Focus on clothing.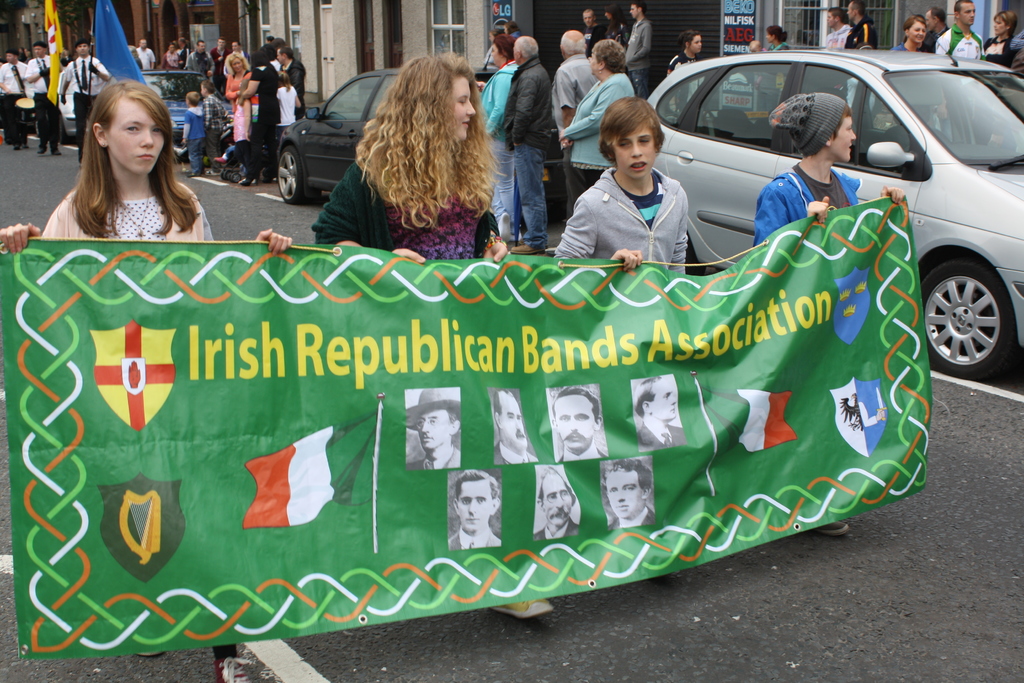
Focused at <box>844,17,877,49</box>.
